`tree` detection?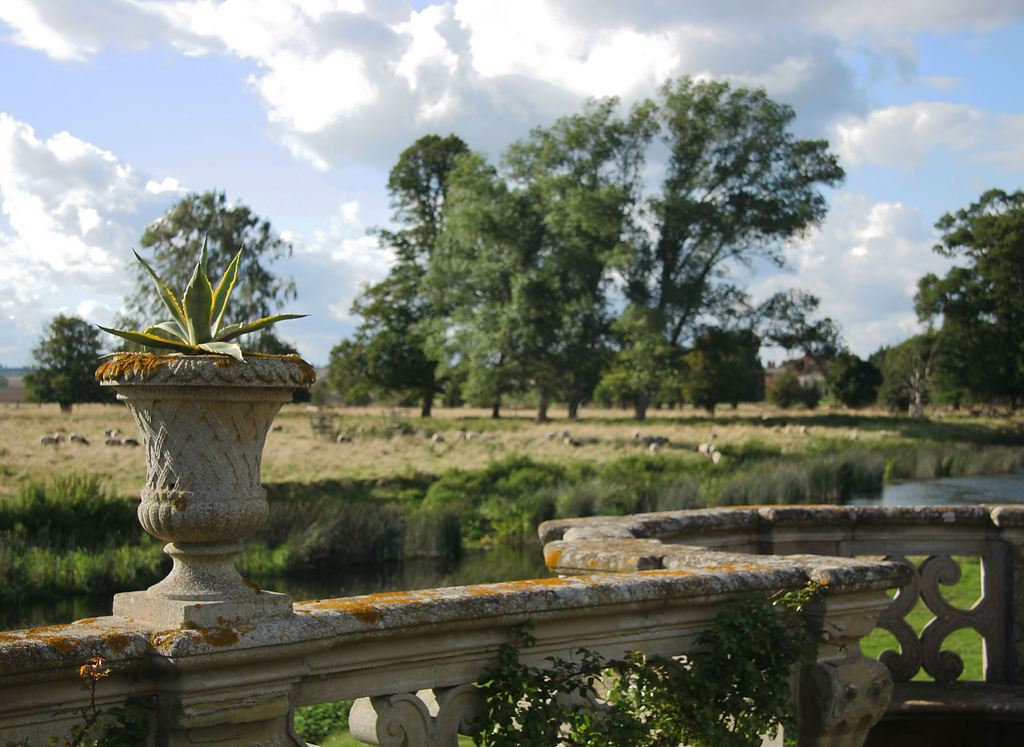
912/177/1016/414
